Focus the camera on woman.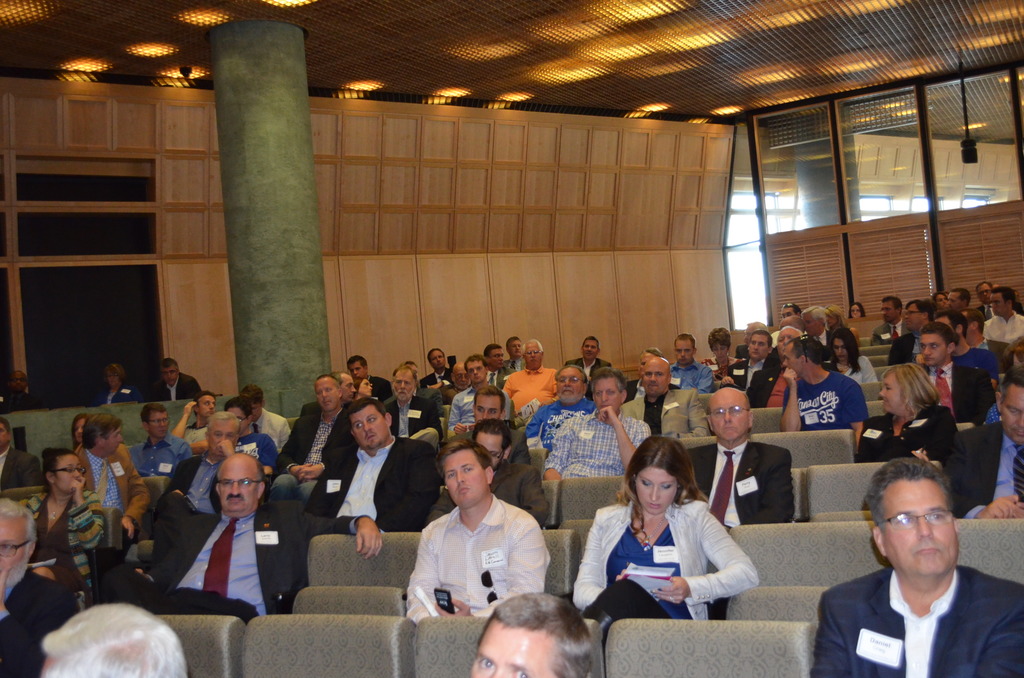
Focus region: region(570, 433, 760, 676).
